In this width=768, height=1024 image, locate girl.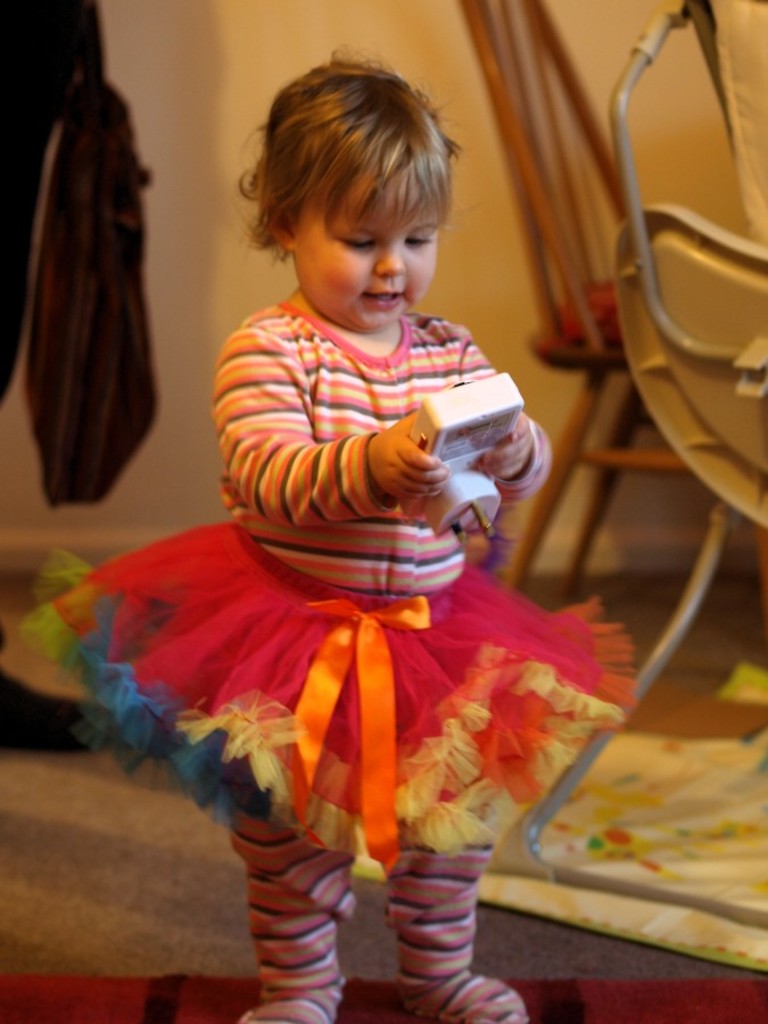
Bounding box: [left=19, top=41, right=642, bottom=1023].
